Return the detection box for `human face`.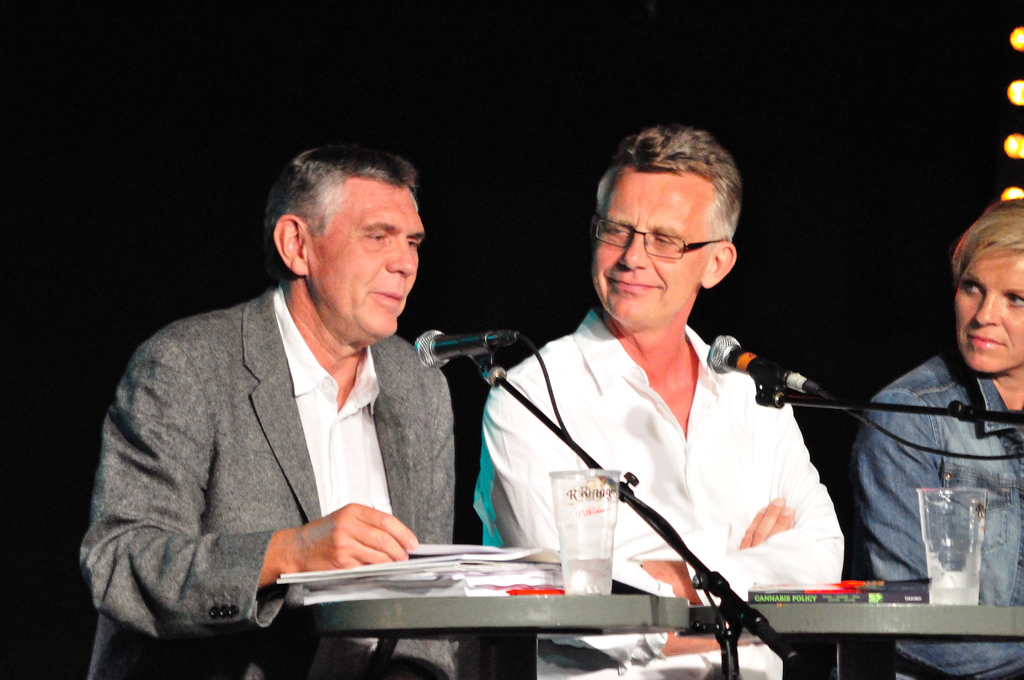
957:245:1023:374.
